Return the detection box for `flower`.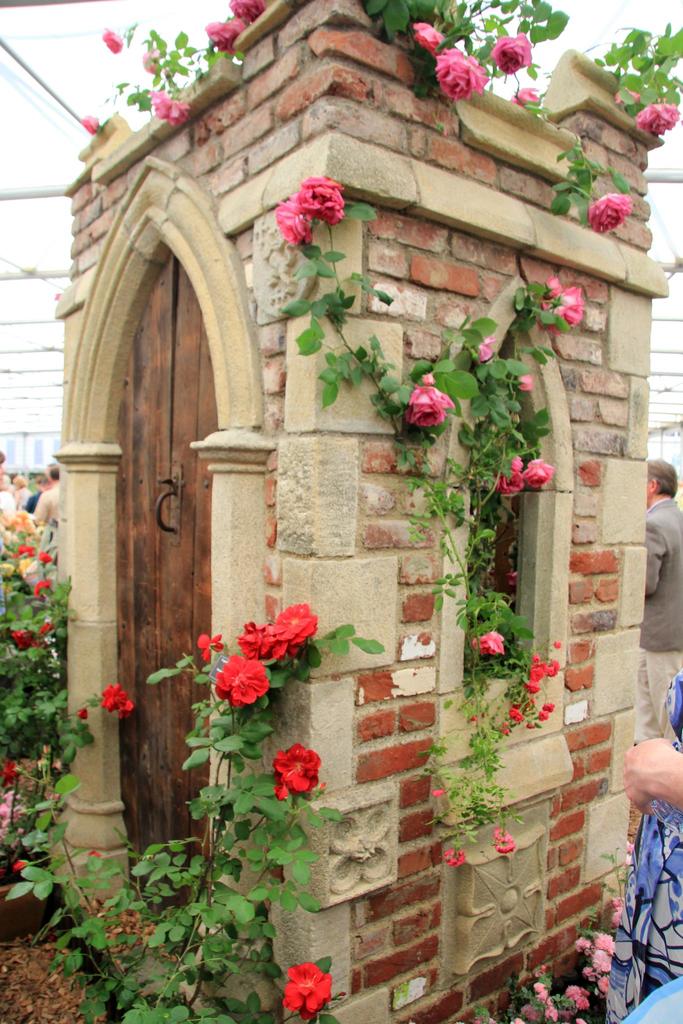
x1=479 y1=630 x2=509 y2=662.
